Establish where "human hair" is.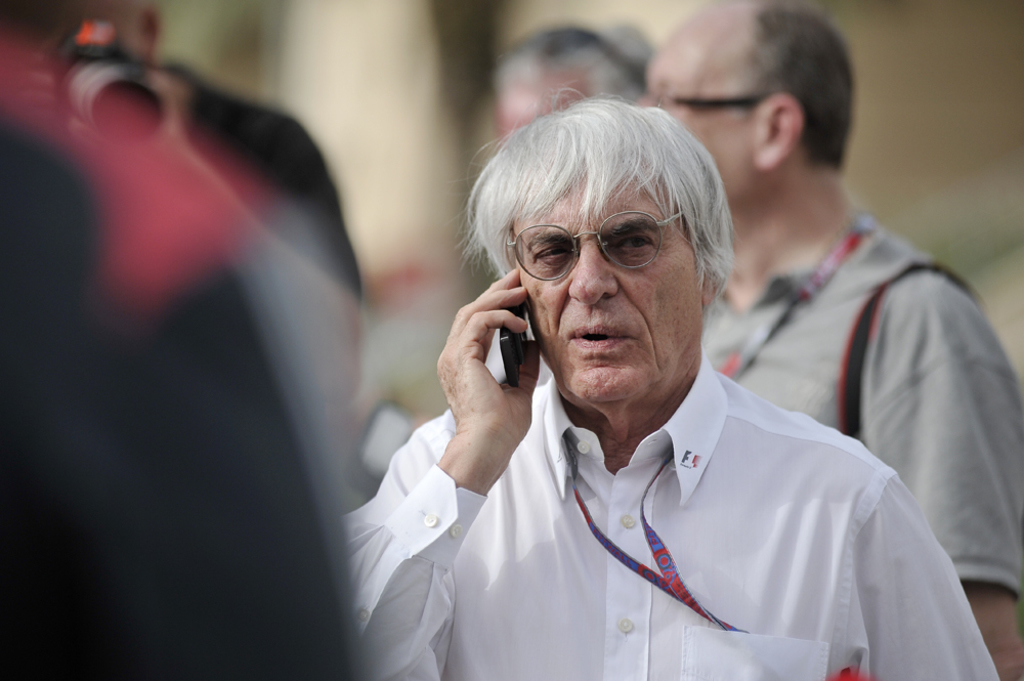
Established at 746 0 855 173.
